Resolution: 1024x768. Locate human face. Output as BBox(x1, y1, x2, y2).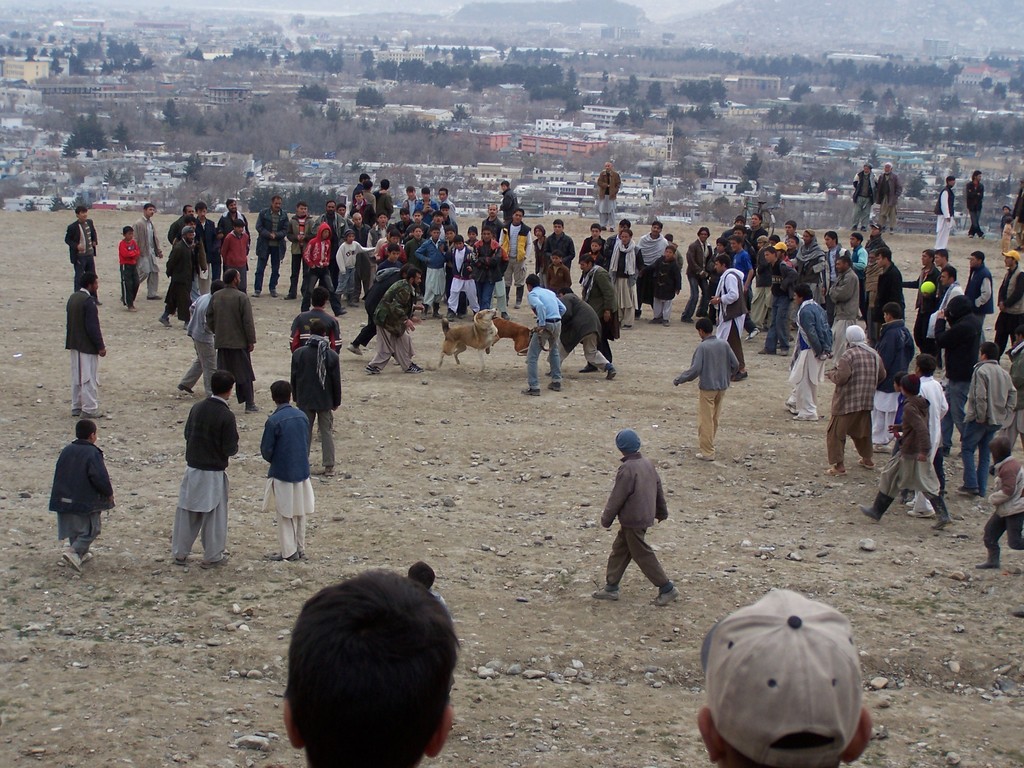
BBox(913, 360, 920, 374).
